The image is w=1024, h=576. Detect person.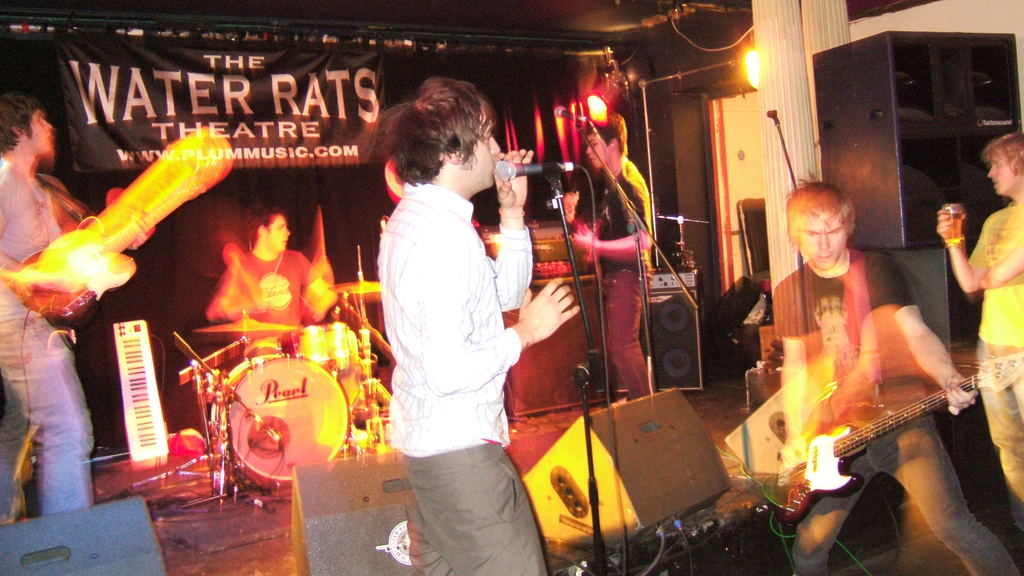
Detection: x1=774 y1=179 x2=1019 y2=575.
